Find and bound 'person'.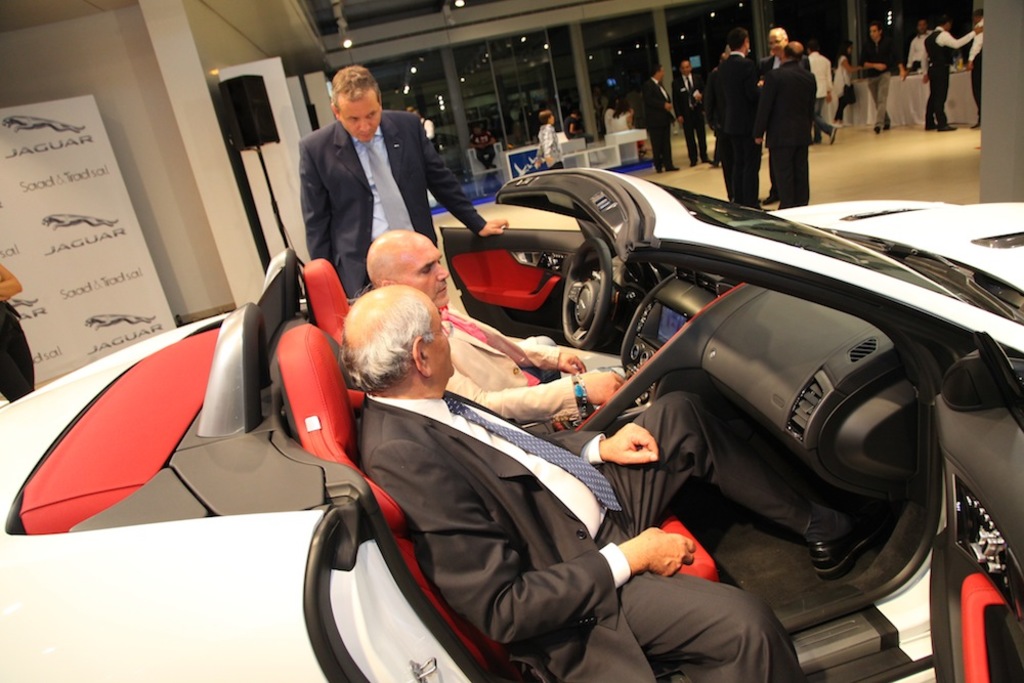
Bound: bbox=[908, 5, 924, 72].
